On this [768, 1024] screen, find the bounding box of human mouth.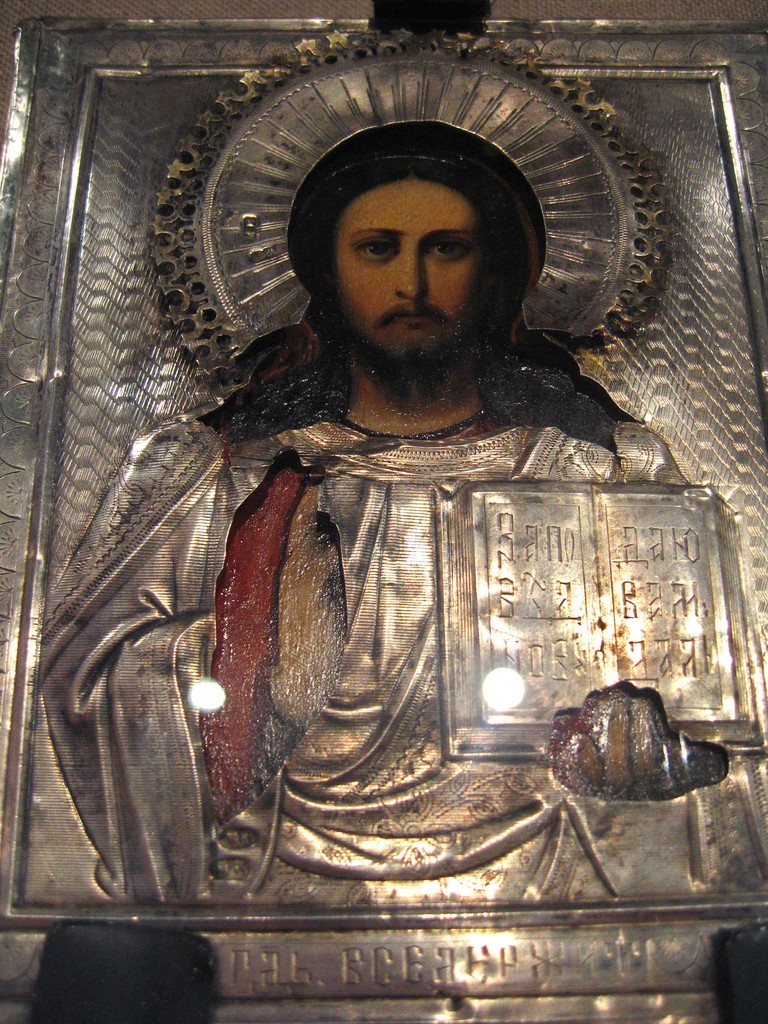
Bounding box: x1=392, y1=308, x2=427, y2=324.
